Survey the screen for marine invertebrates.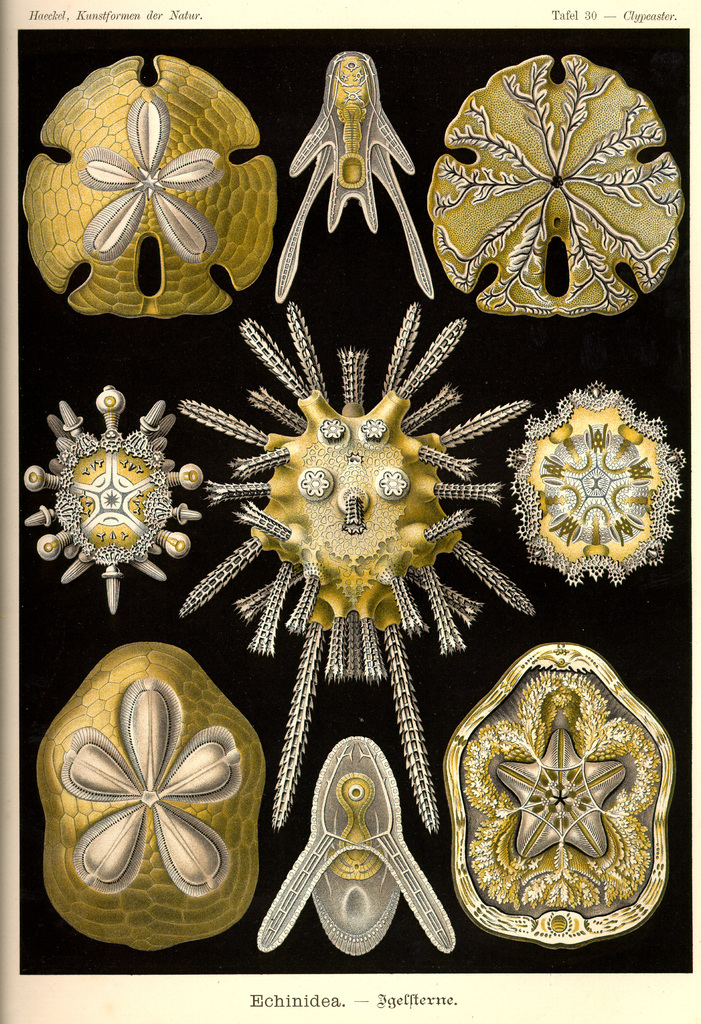
Survey found: left=40, top=637, right=271, bottom=956.
